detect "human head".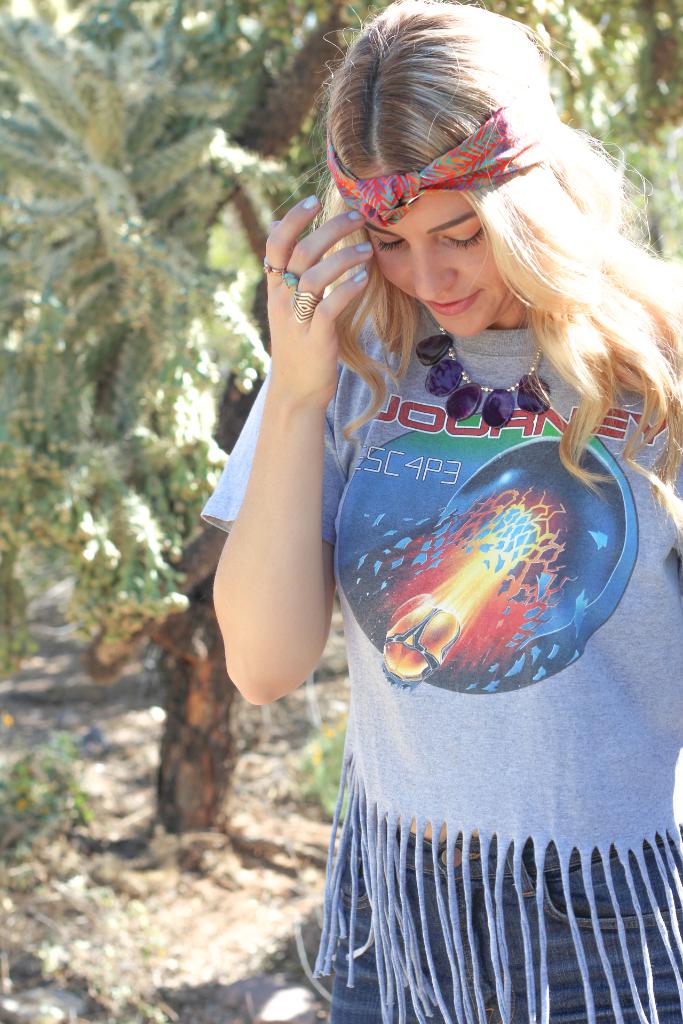
Detected at box(305, 24, 588, 300).
